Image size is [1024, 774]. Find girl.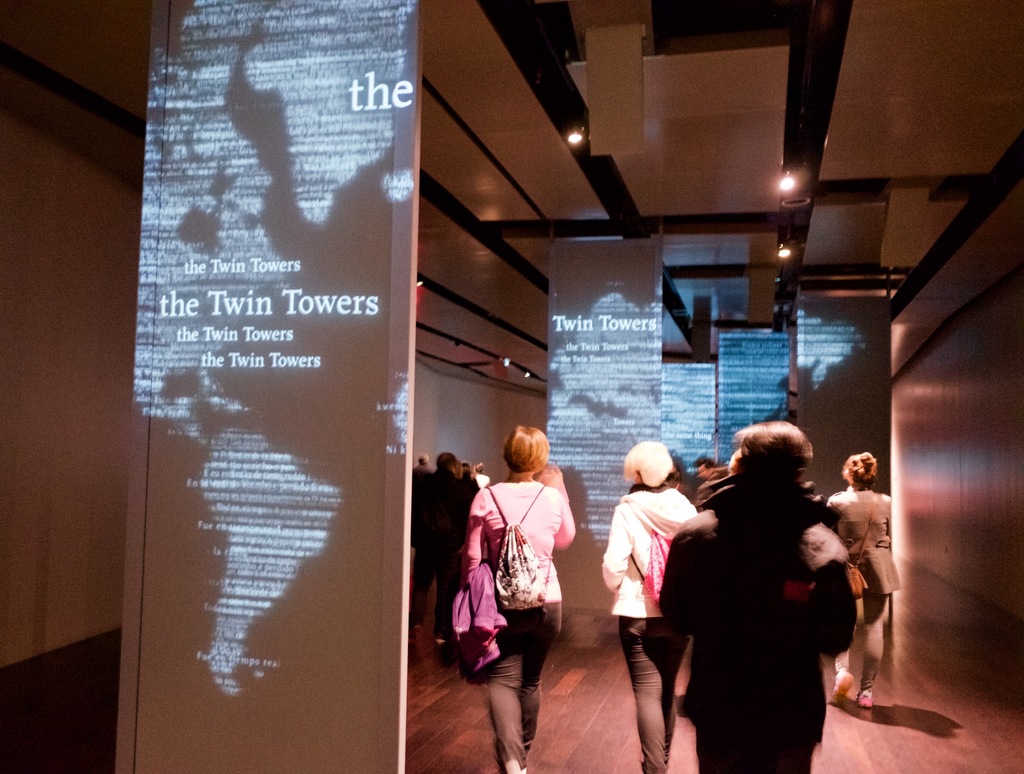
crop(600, 442, 703, 772).
